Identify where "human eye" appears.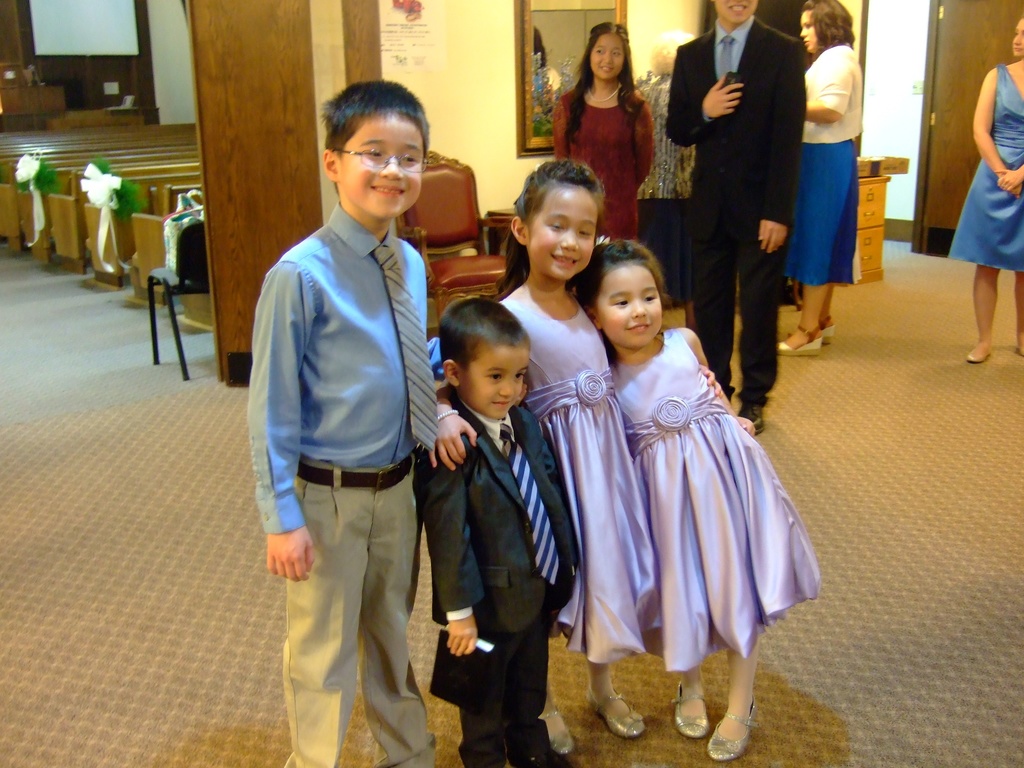
Appears at {"left": 613, "top": 296, "right": 627, "bottom": 309}.
